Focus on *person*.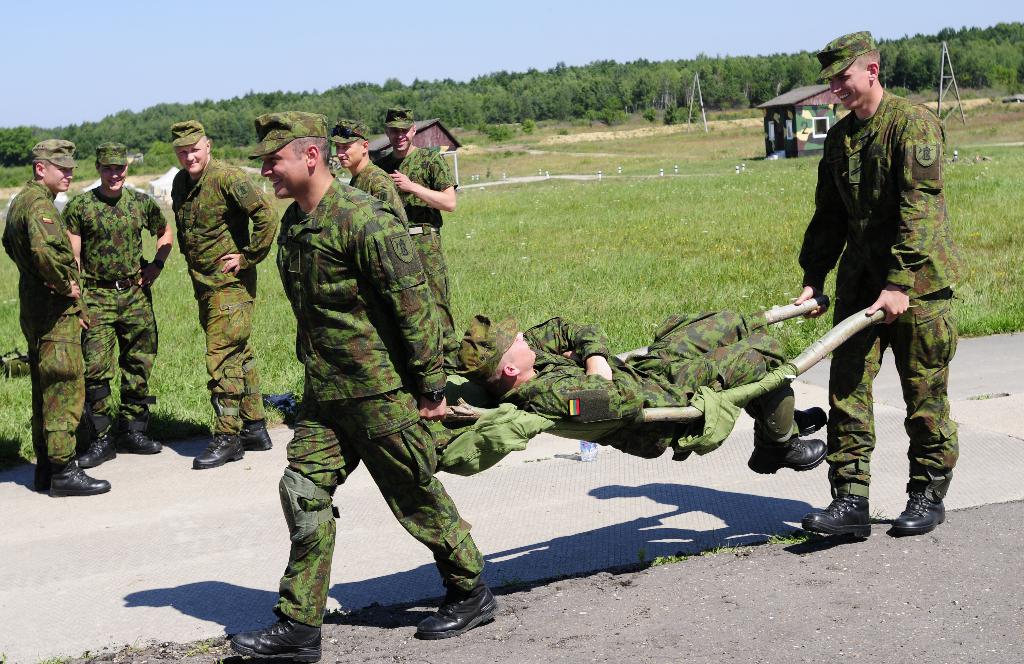
Focused at <bbox>0, 141, 124, 498</bbox>.
